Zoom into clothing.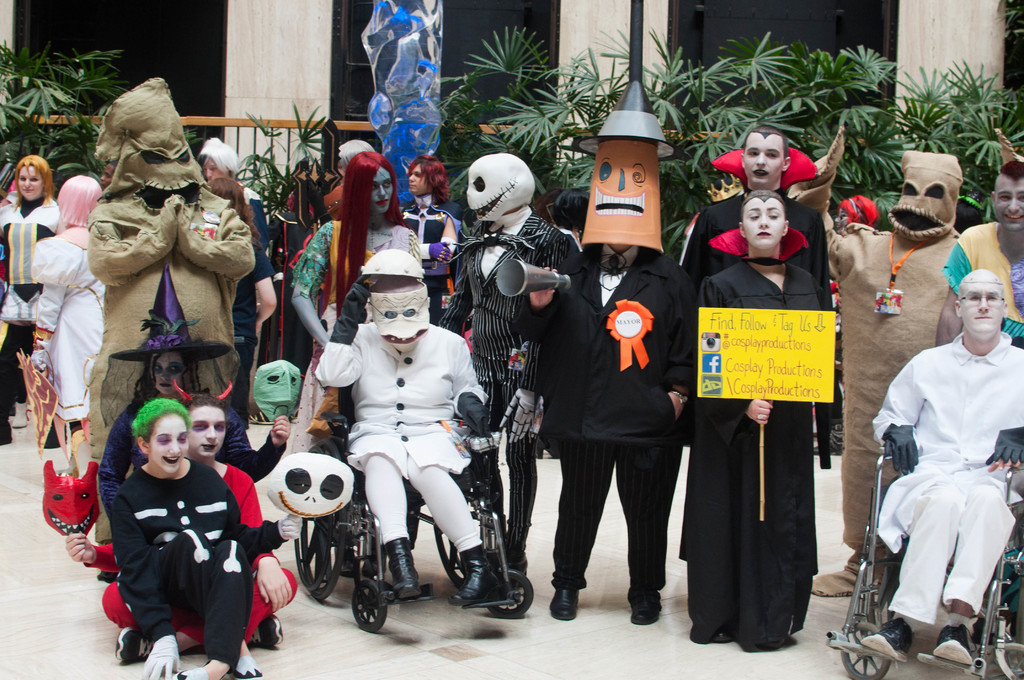
Zoom target: 227/200/269/428.
